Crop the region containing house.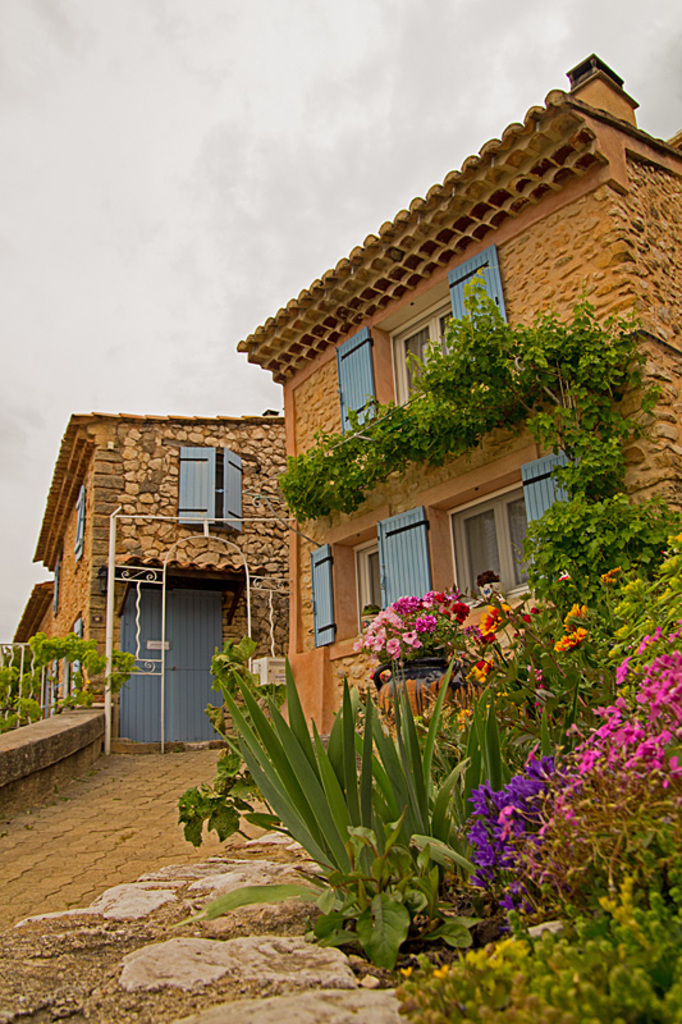
Crop region: <box>14,408,279,746</box>.
